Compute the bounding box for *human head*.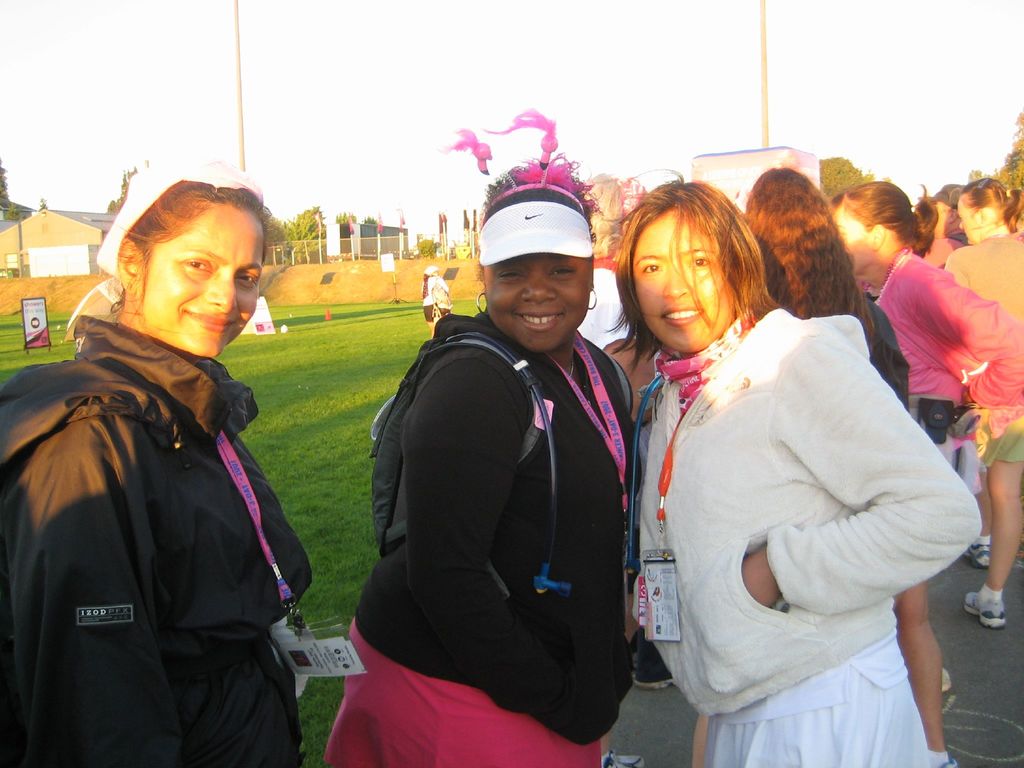
x1=481 y1=162 x2=595 y2=353.
